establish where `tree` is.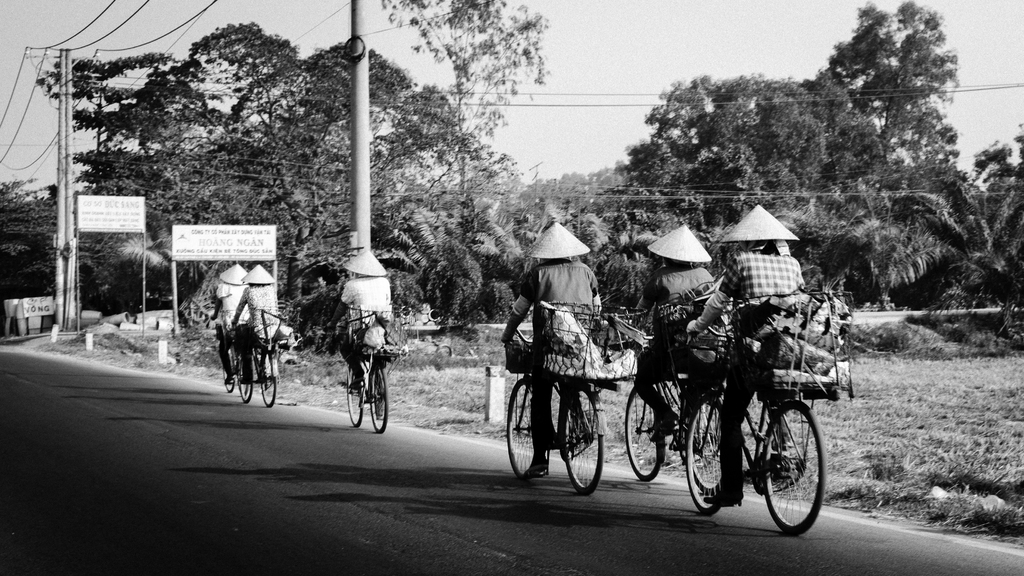
Established at l=801, t=1, r=986, b=333.
